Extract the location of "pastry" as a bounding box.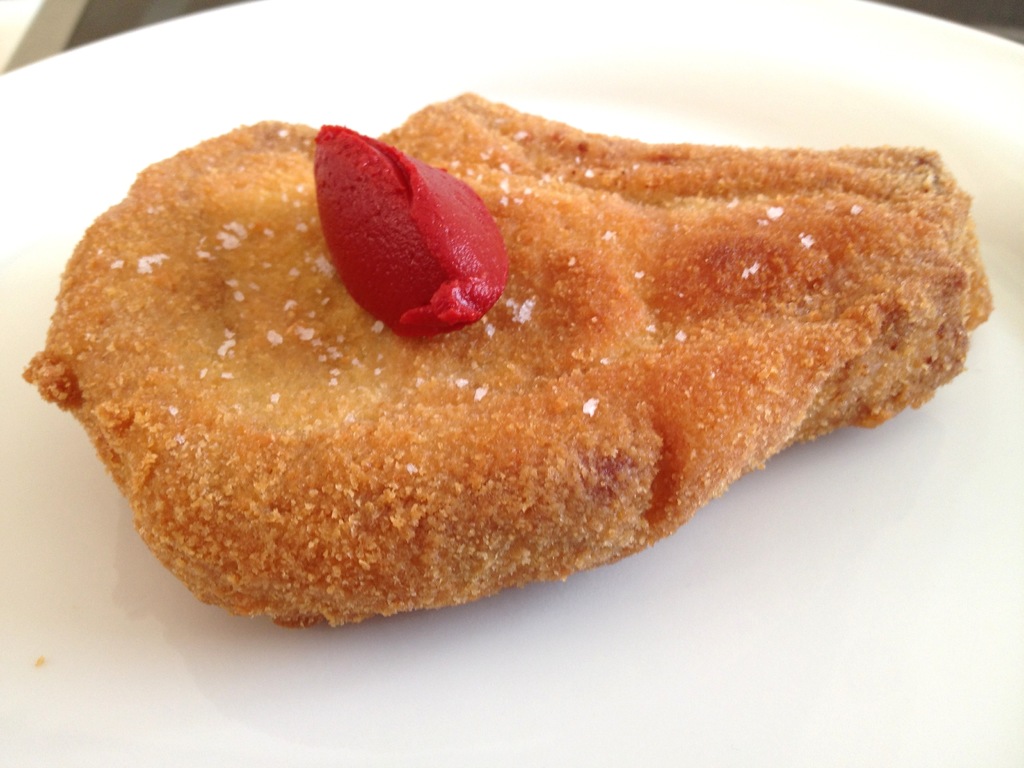
select_region(17, 85, 975, 628).
